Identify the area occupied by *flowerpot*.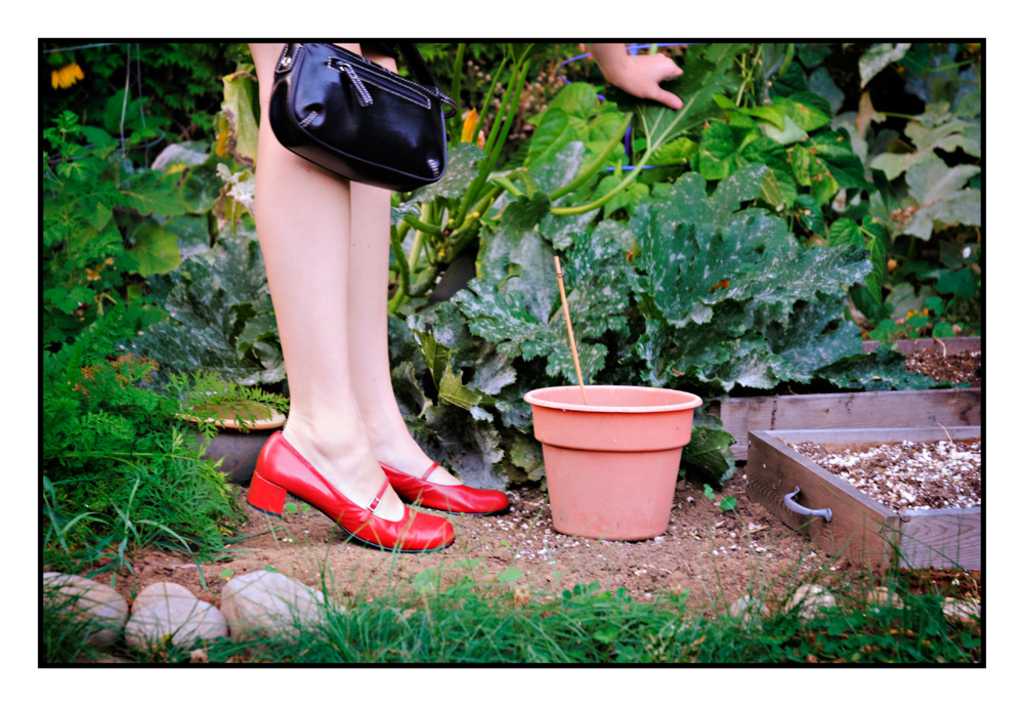
Area: bbox(524, 362, 695, 533).
